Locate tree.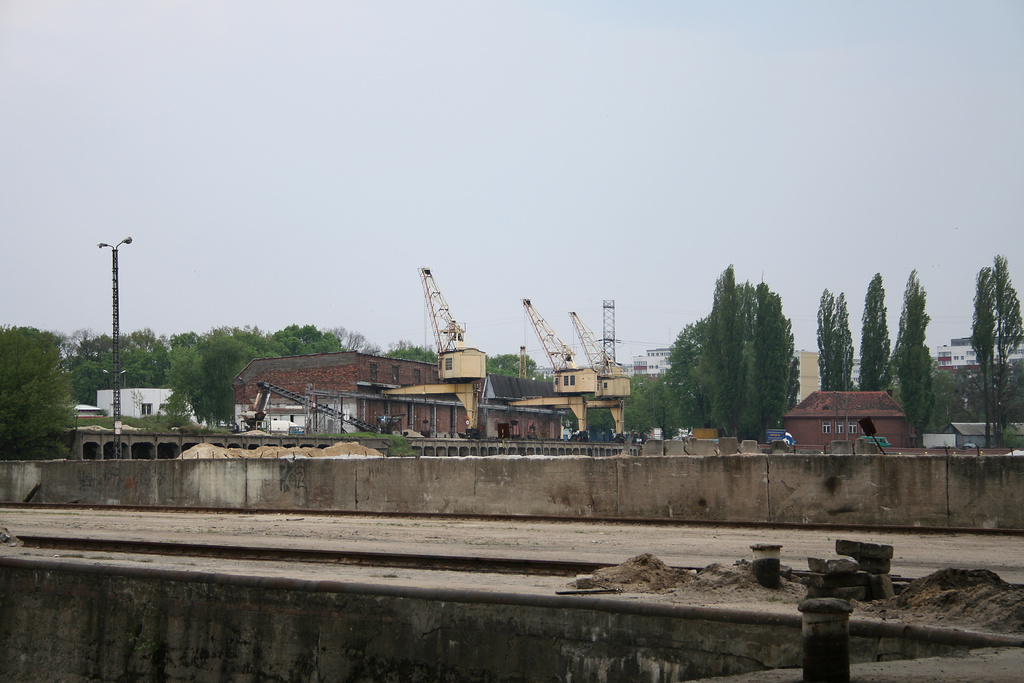
Bounding box: crop(477, 349, 535, 382).
